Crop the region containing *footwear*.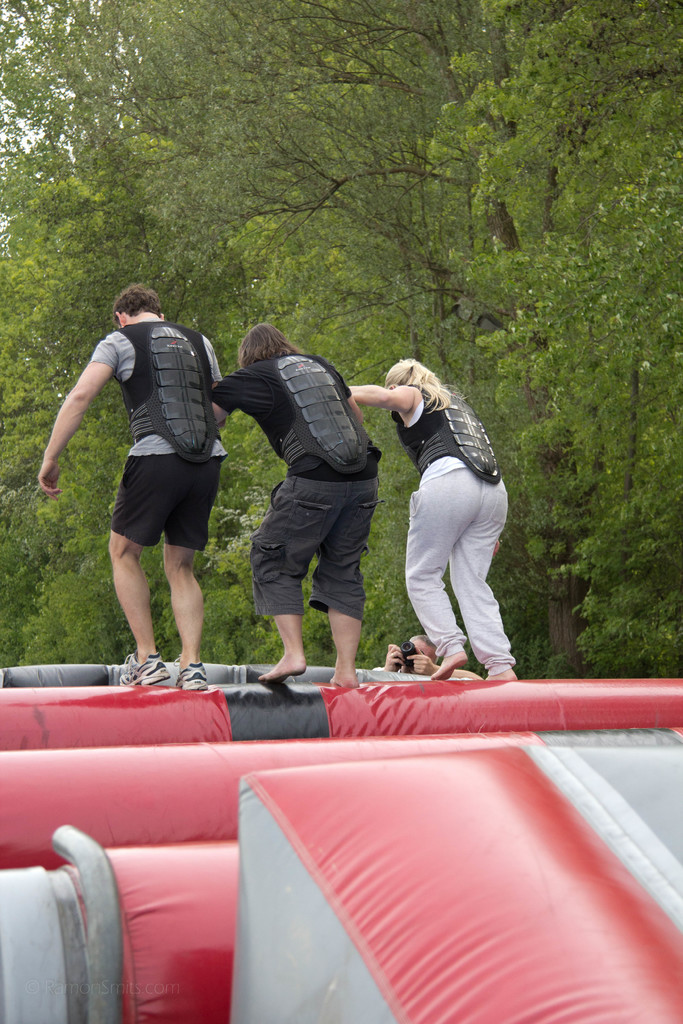
Crop region: 131 648 170 692.
